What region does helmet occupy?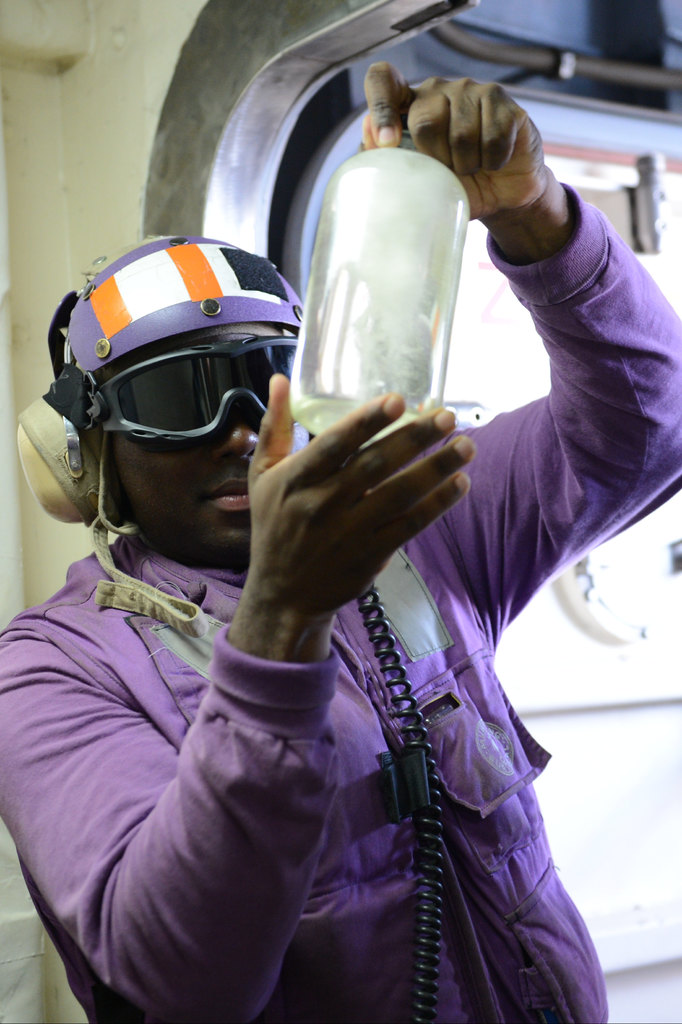
x1=35 y1=235 x2=299 y2=513.
